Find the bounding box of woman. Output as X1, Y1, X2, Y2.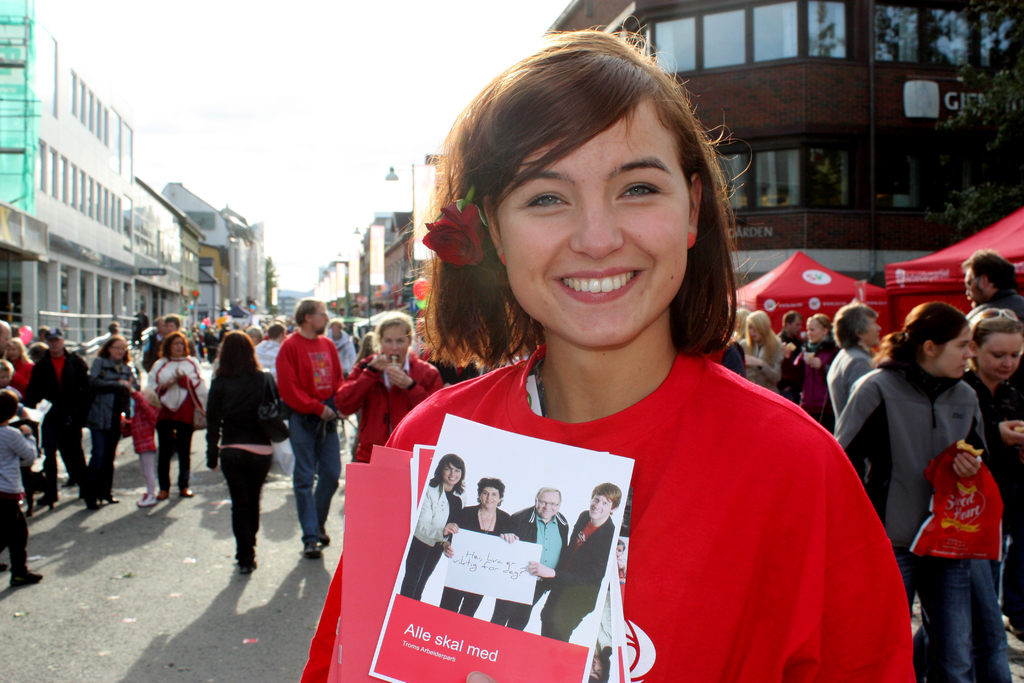
400, 457, 464, 605.
